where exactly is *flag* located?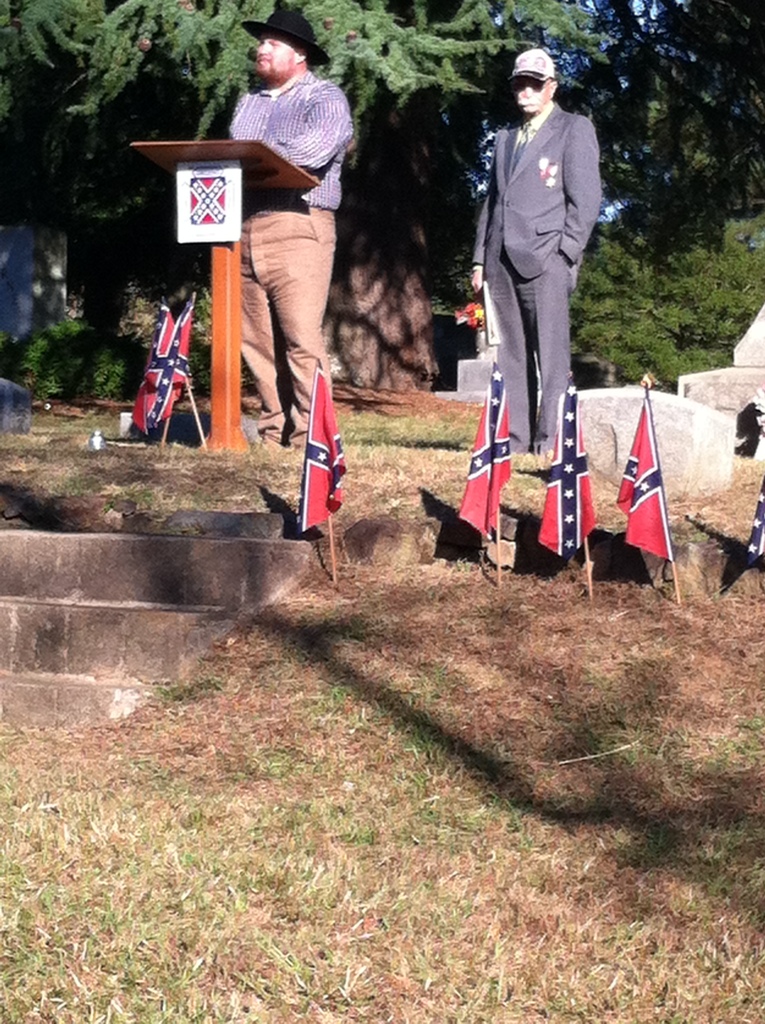
Its bounding box is 138:286:202:436.
